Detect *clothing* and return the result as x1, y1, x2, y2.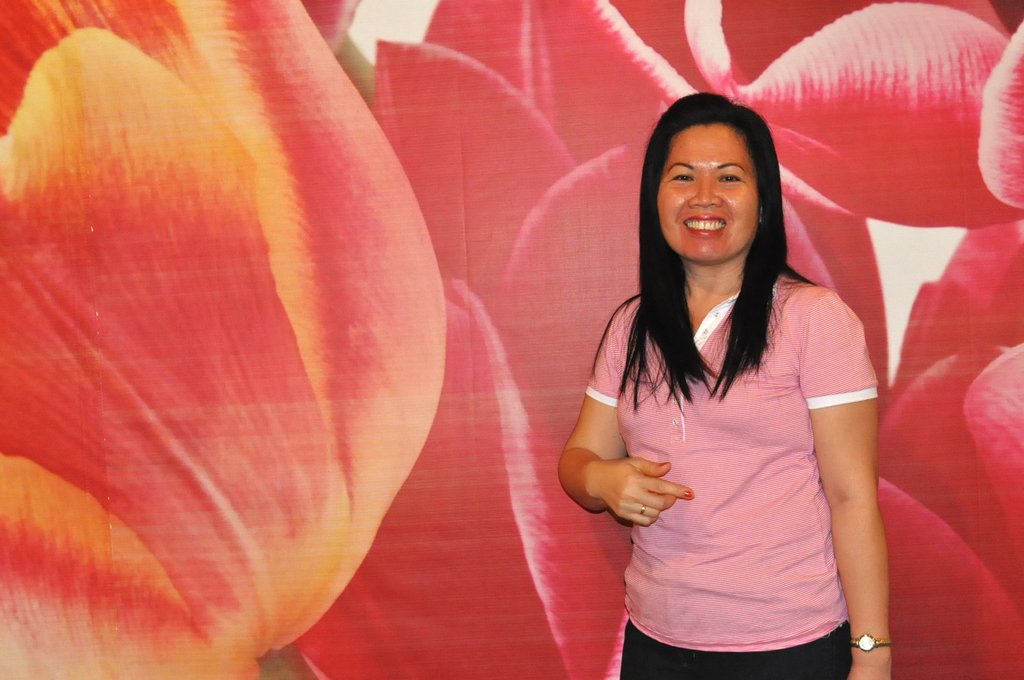
589, 275, 879, 679.
